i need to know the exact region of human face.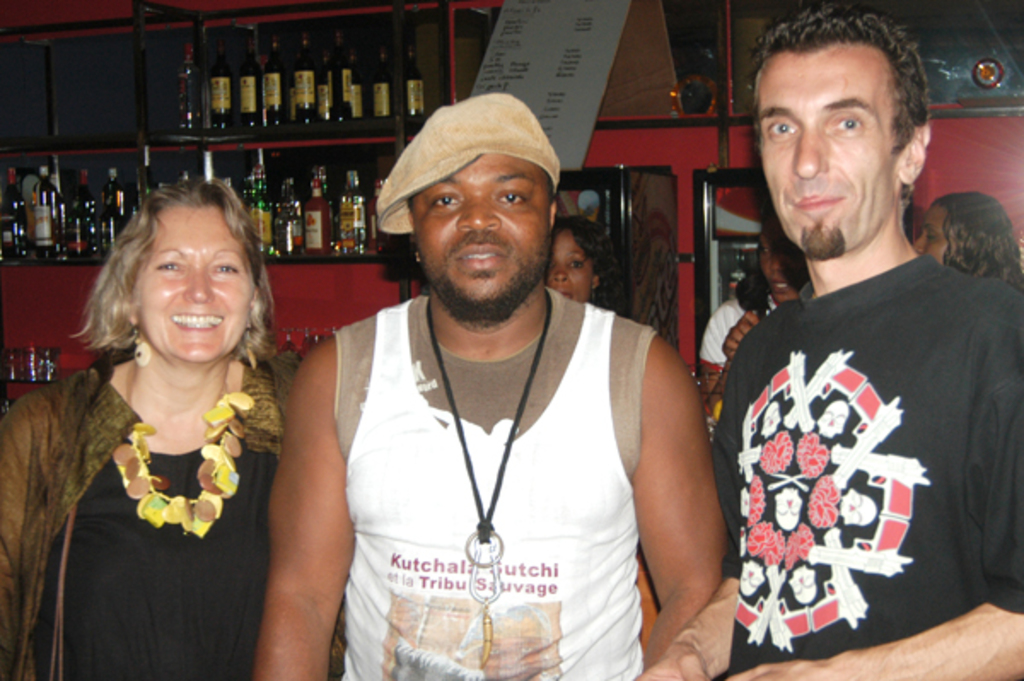
Region: Rect(548, 222, 594, 306).
